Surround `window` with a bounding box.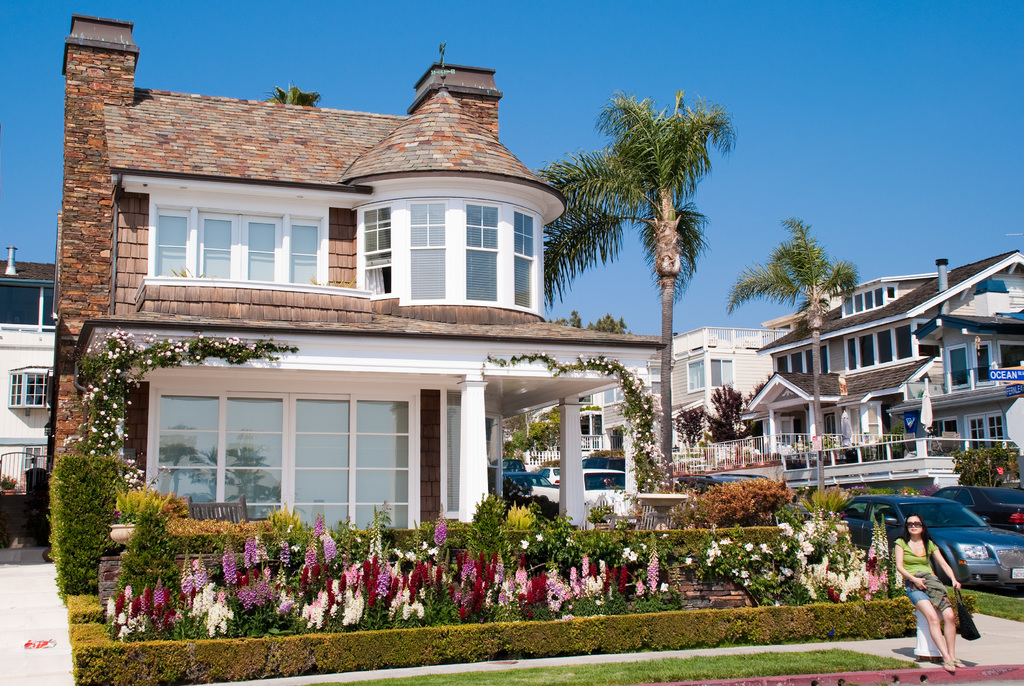
locate(354, 191, 528, 300).
